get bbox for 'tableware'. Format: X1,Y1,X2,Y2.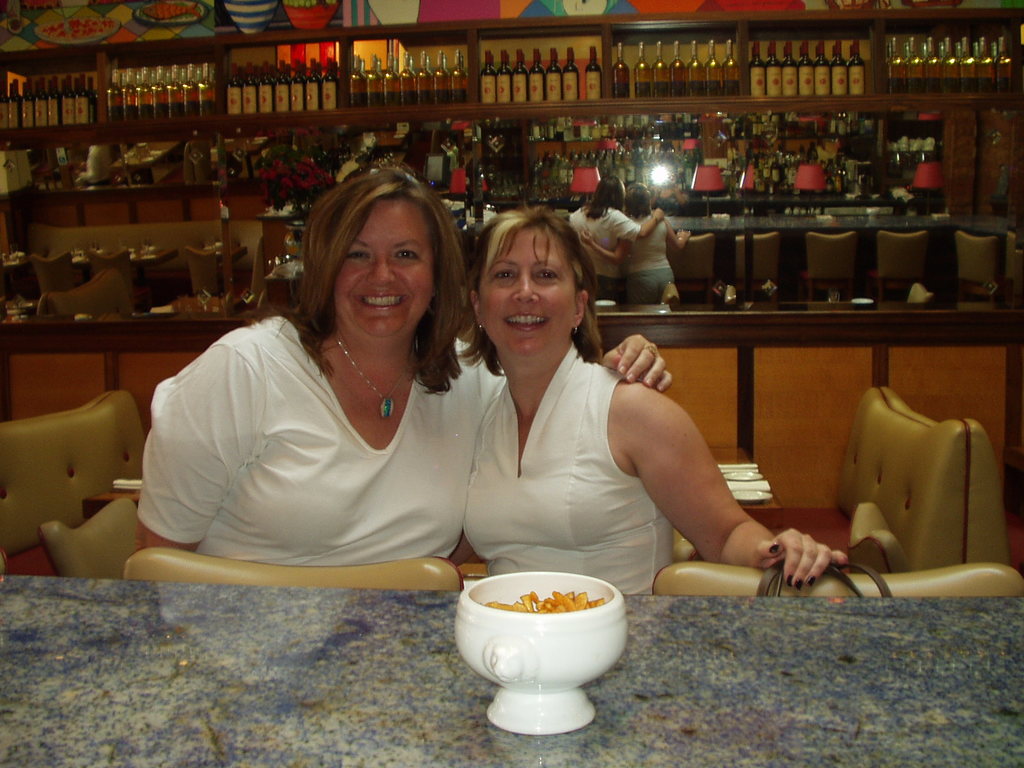
718,468,767,483.
